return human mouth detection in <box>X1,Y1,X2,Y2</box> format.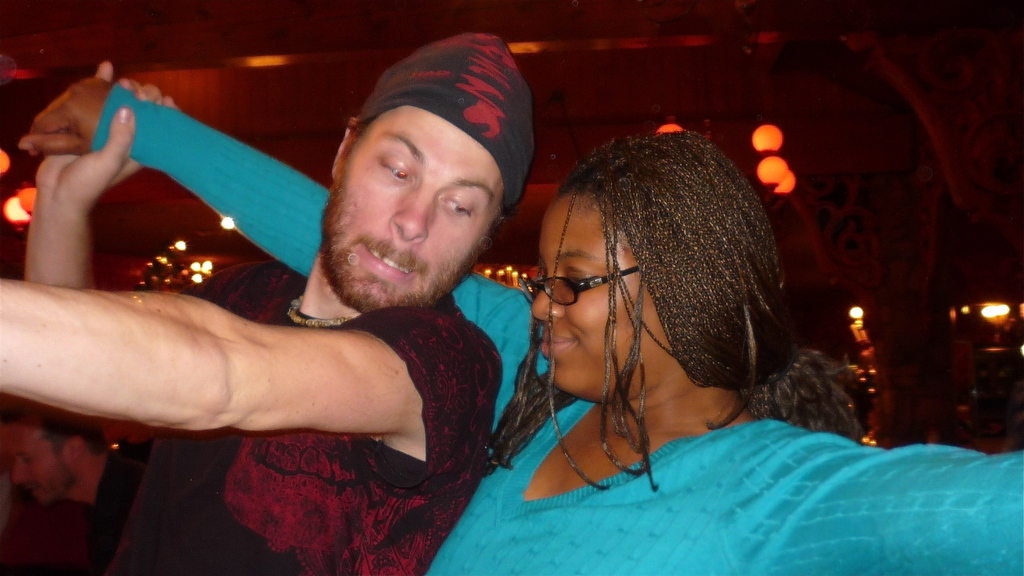
<box>364,242,419,284</box>.
